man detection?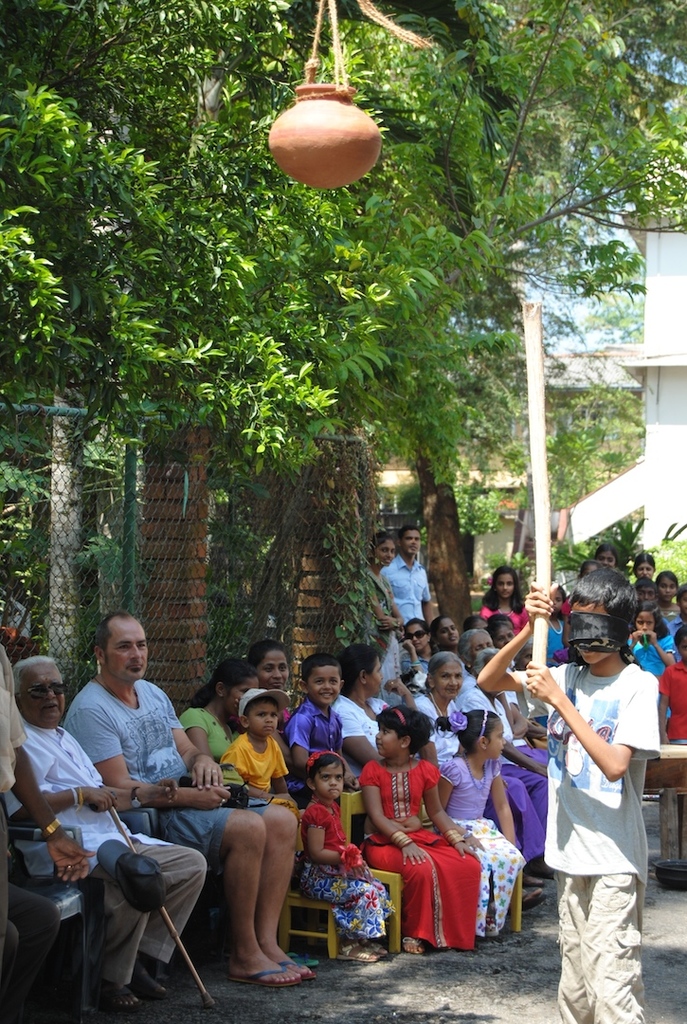
<box>371,519,440,625</box>
